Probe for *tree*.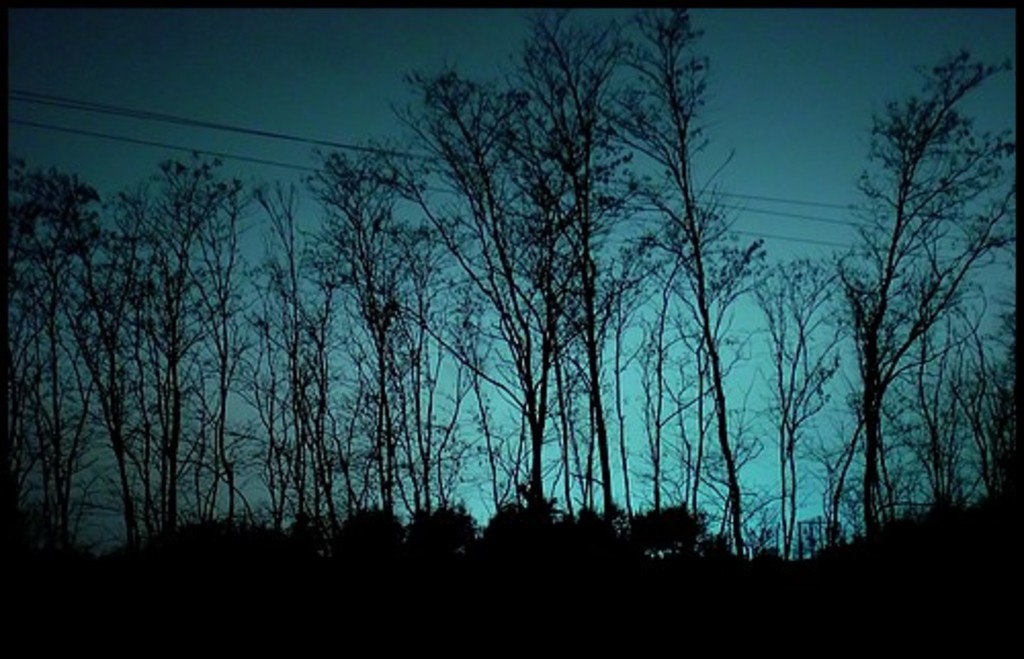
Probe result: bbox(799, 25, 995, 548).
